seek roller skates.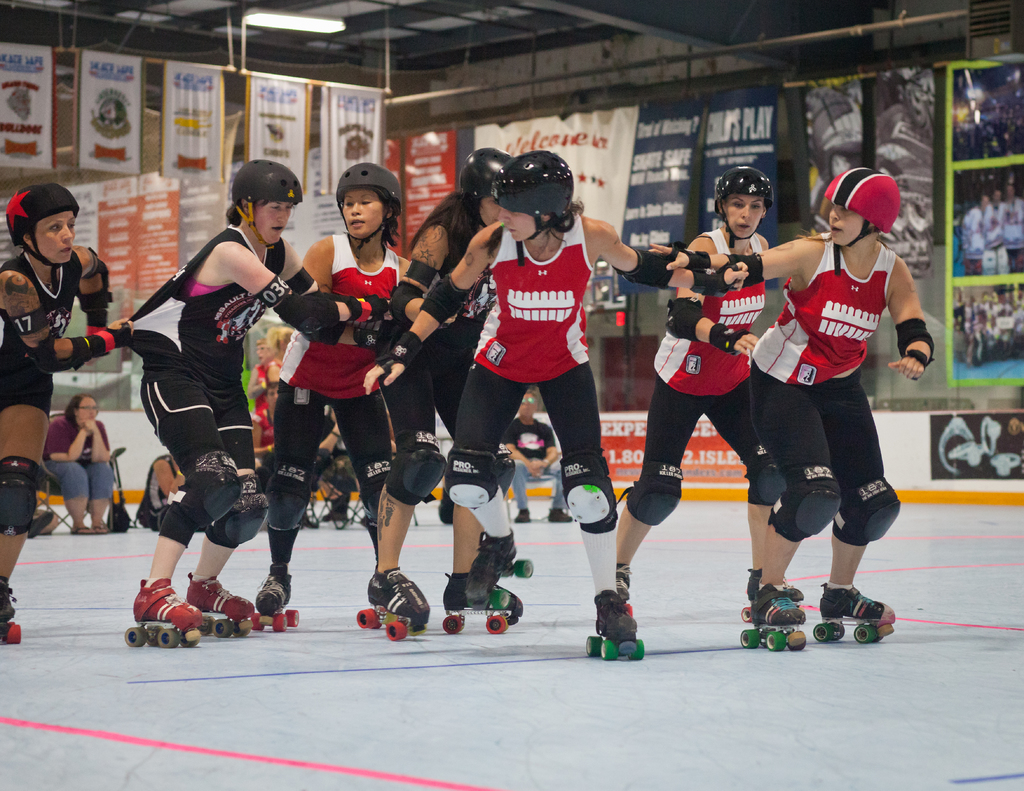
crop(581, 586, 644, 662).
